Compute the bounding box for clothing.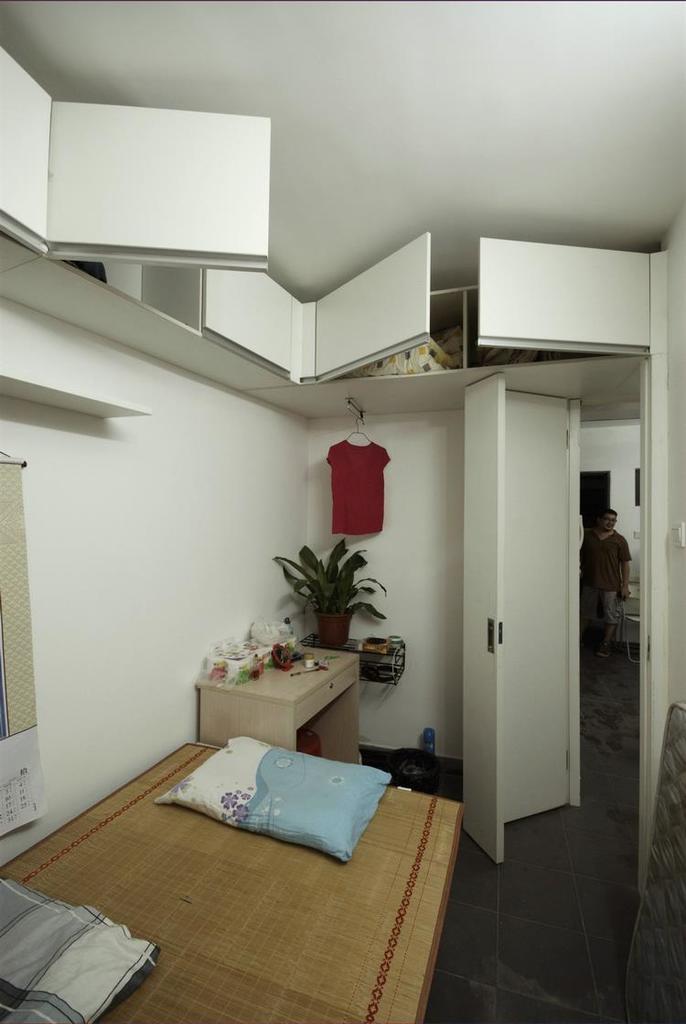
bbox(591, 528, 629, 649).
